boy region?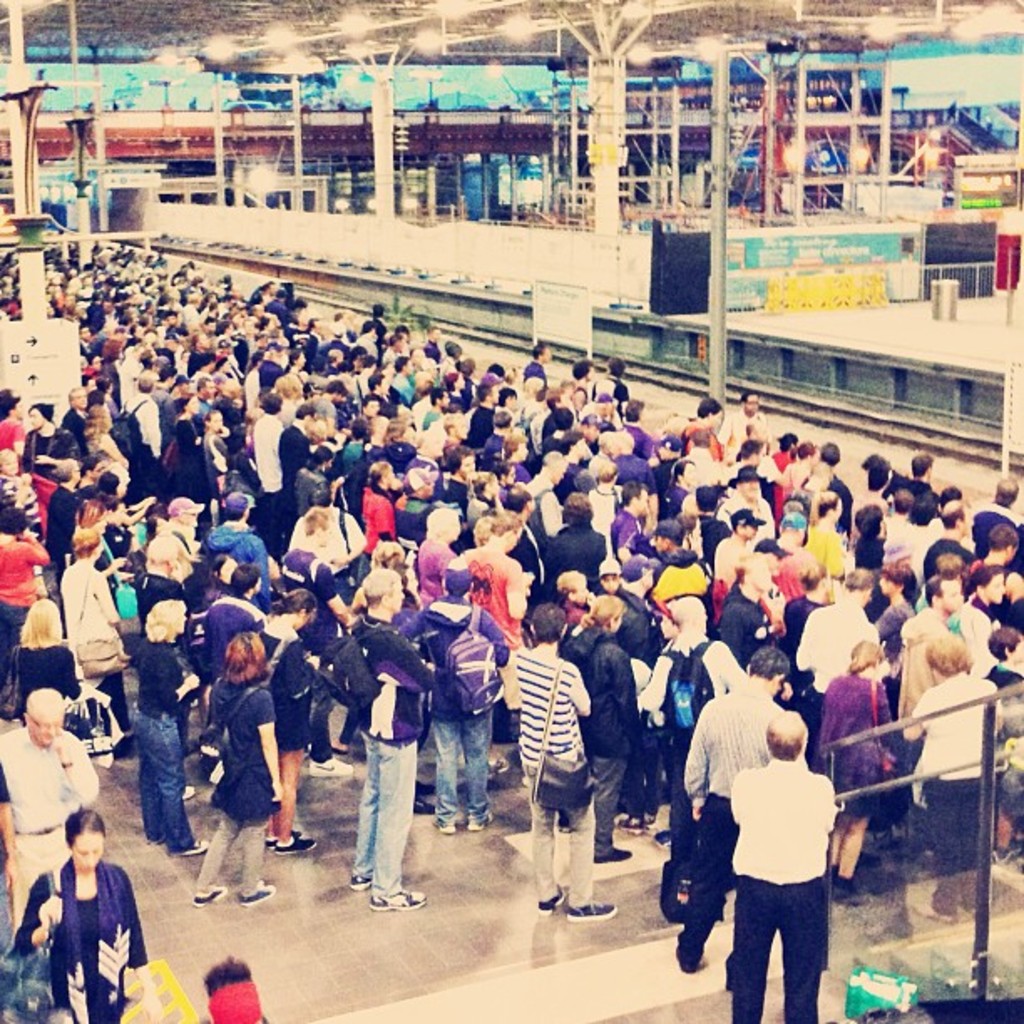
673, 648, 793, 977
